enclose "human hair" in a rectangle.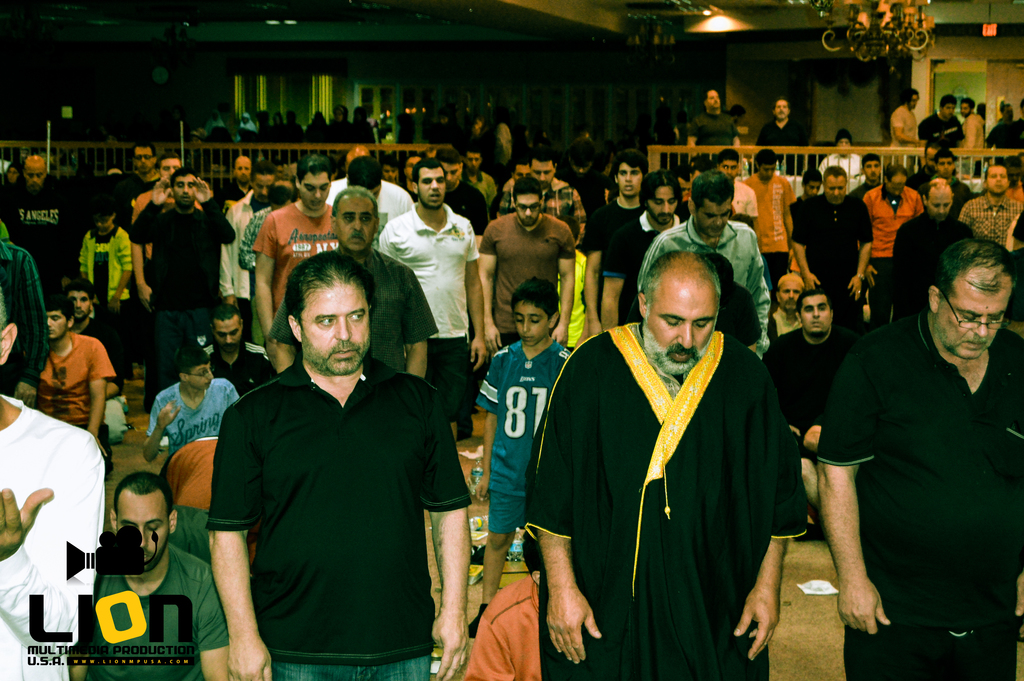
[left=899, top=86, right=917, bottom=108].
